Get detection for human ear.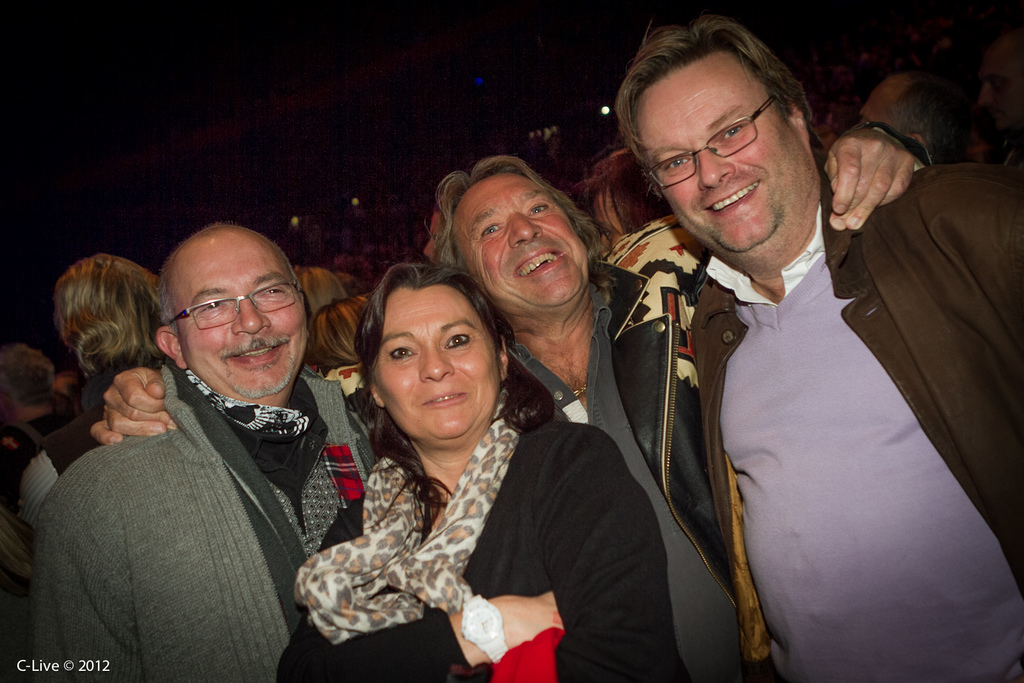
Detection: <bbox>788, 108, 804, 125</bbox>.
